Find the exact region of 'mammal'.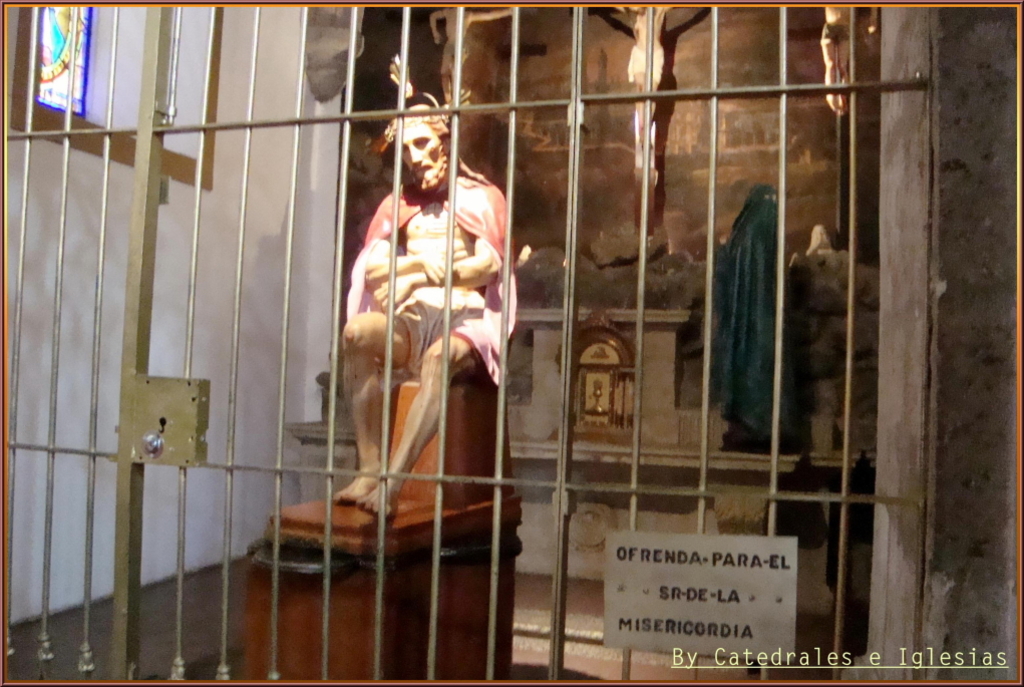
Exact region: <bbox>619, 4, 666, 143</bbox>.
